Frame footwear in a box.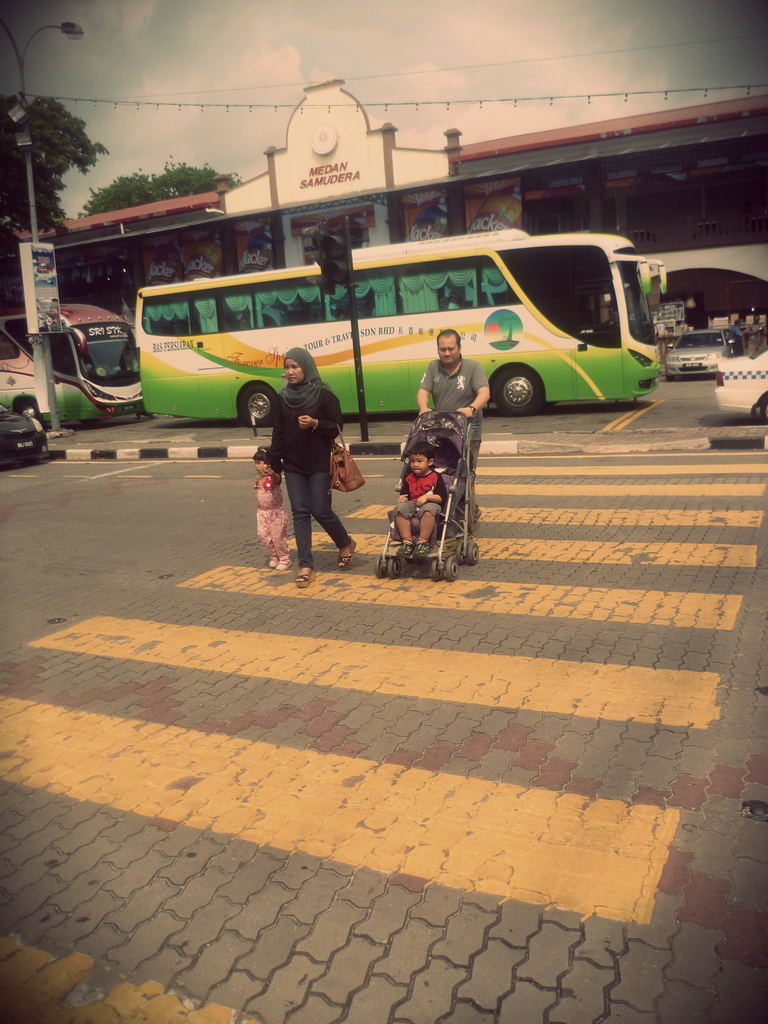
(x1=275, y1=557, x2=292, y2=570).
